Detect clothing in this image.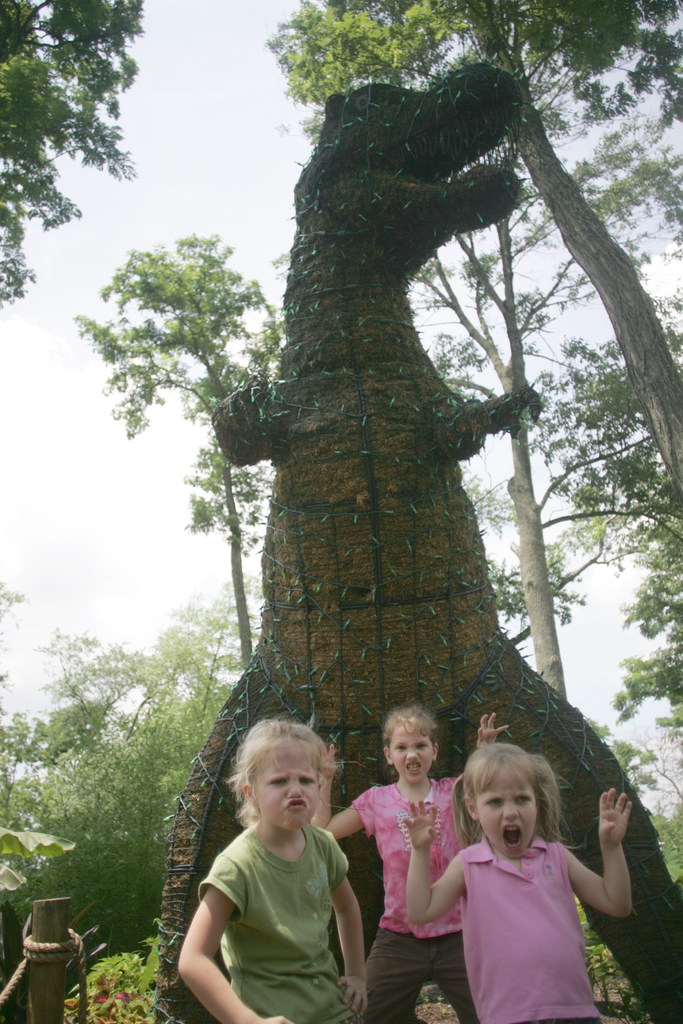
Detection: locate(186, 822, 347, 1023).
